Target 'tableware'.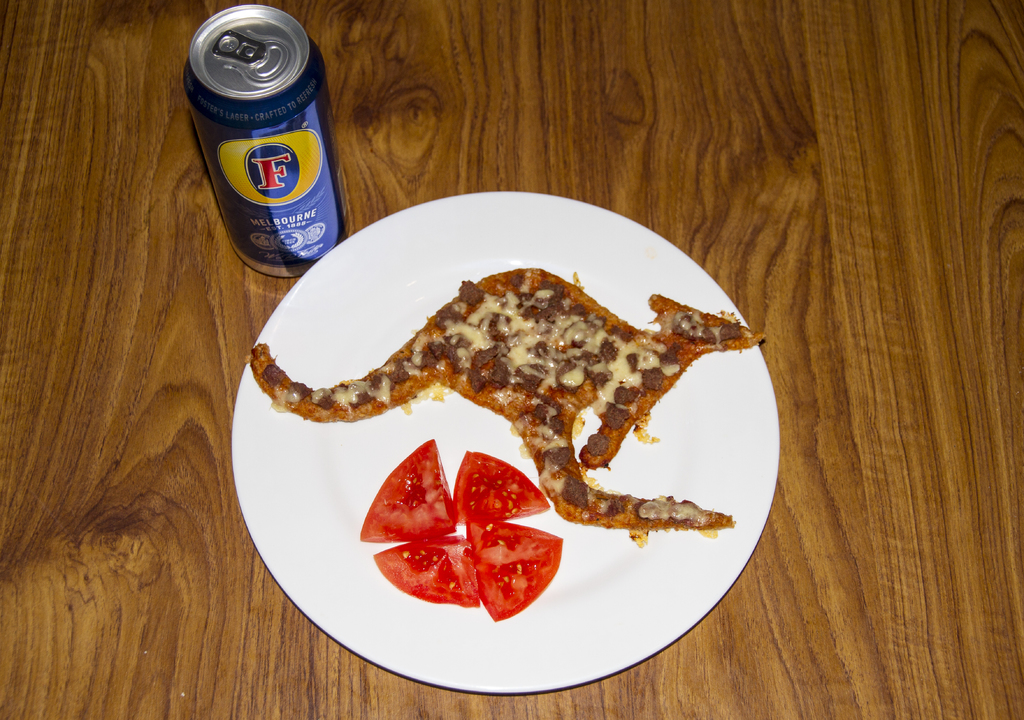
Target region: {"left": 232, "top": 190, "right": 781, "bottom": 698}.
